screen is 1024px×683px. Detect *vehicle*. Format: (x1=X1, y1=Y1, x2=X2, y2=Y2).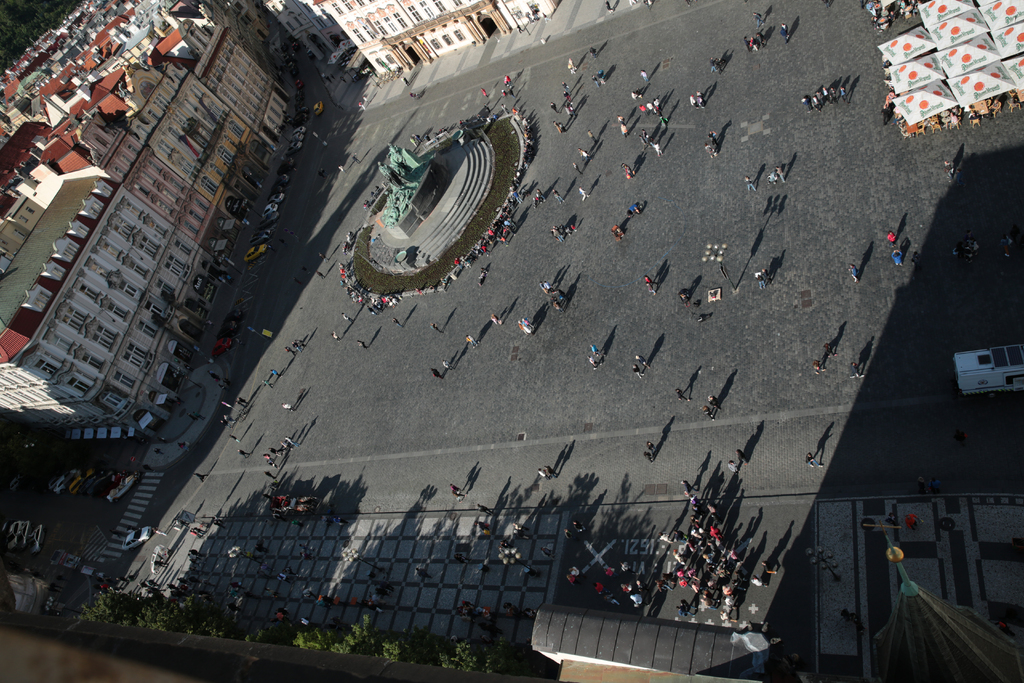
(x1=211, y1=340, x2=230, y2=361).
